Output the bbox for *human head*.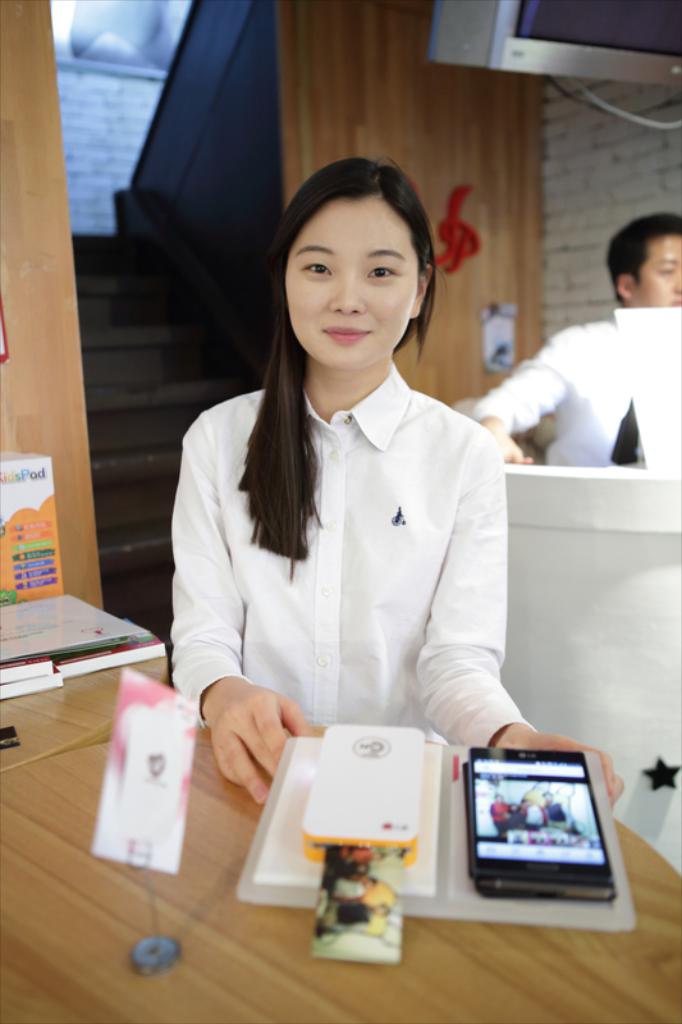
BBox(269, 155, 443, 371).
